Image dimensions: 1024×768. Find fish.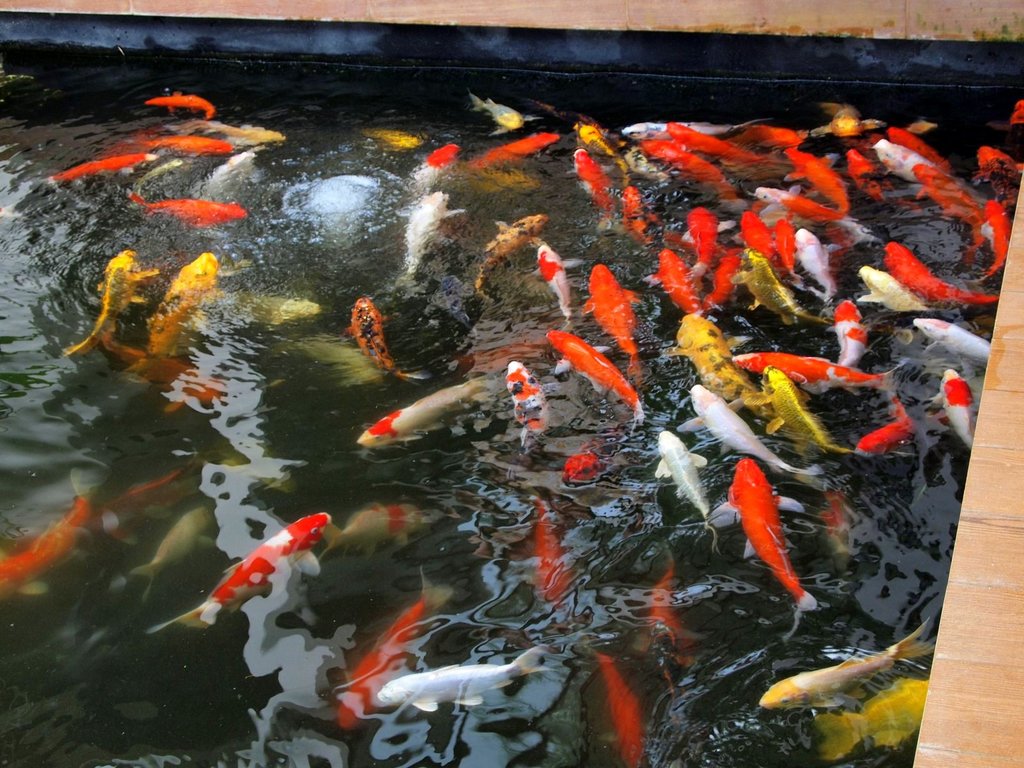
region(333, 576, 449, 719).
